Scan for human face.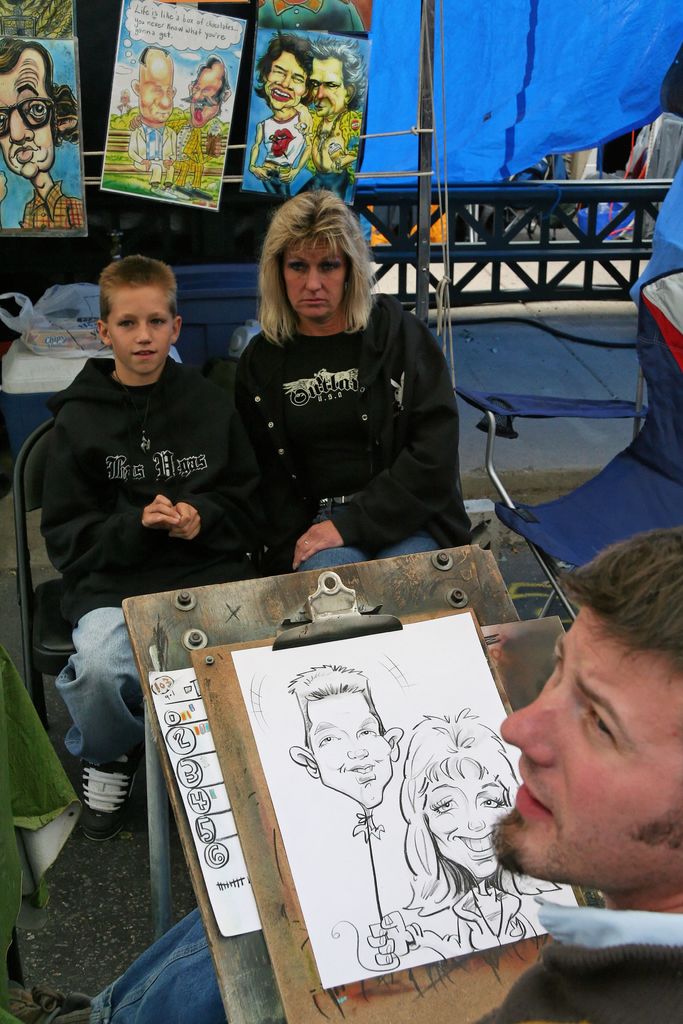
Scan result: bbox=(263, 50, 311, 113).
